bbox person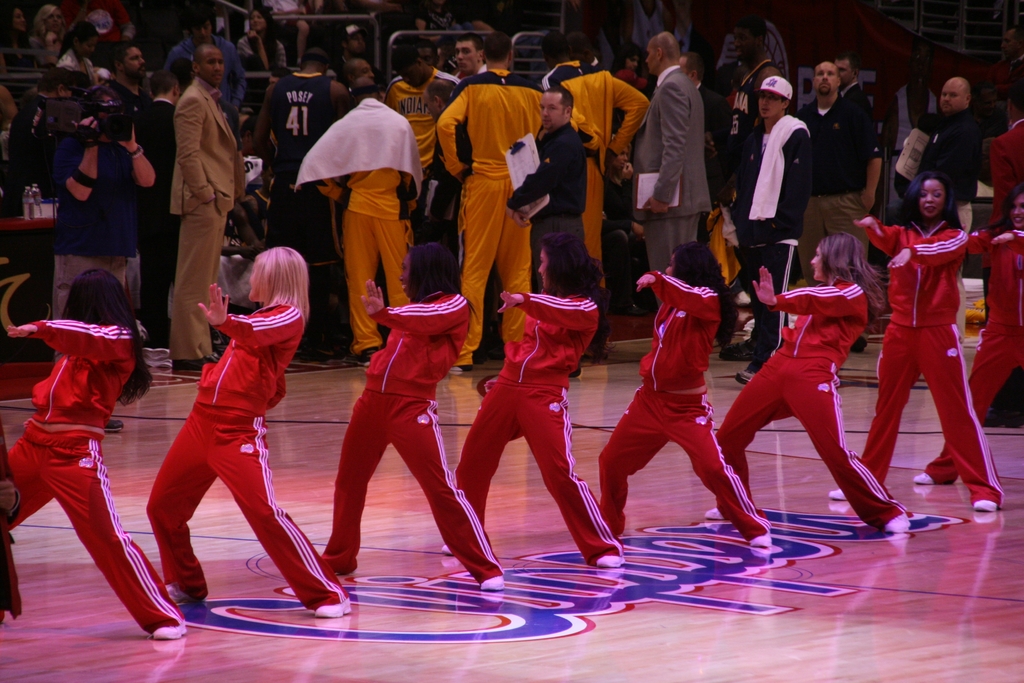
(598,249,772,527)
